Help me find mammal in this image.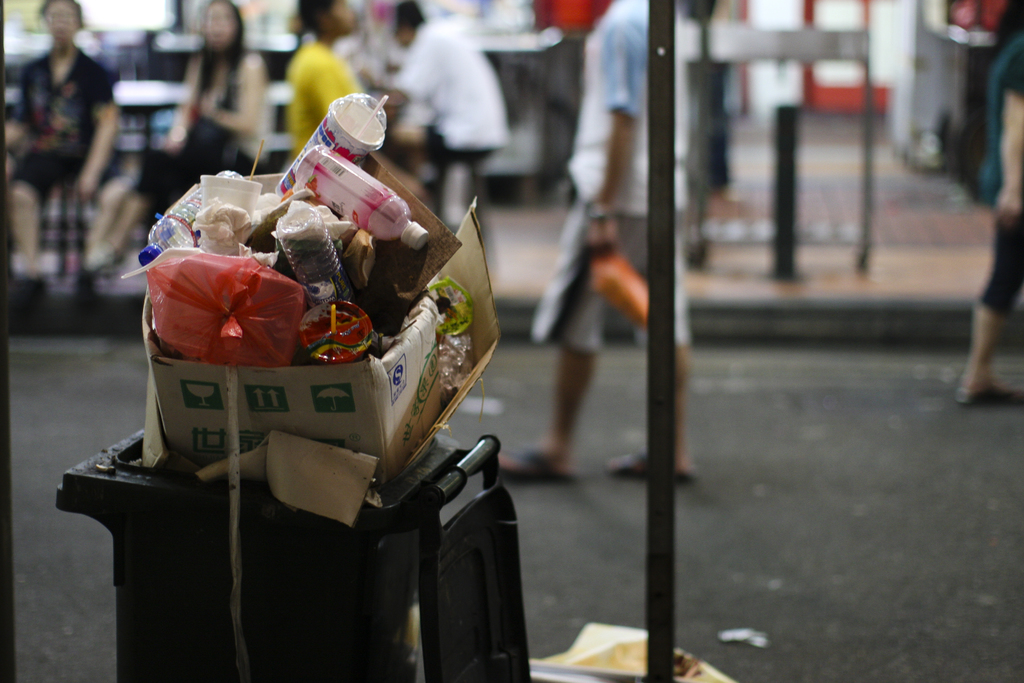
Found it: x1=950 y1=28 x2=1023 y2=404.
